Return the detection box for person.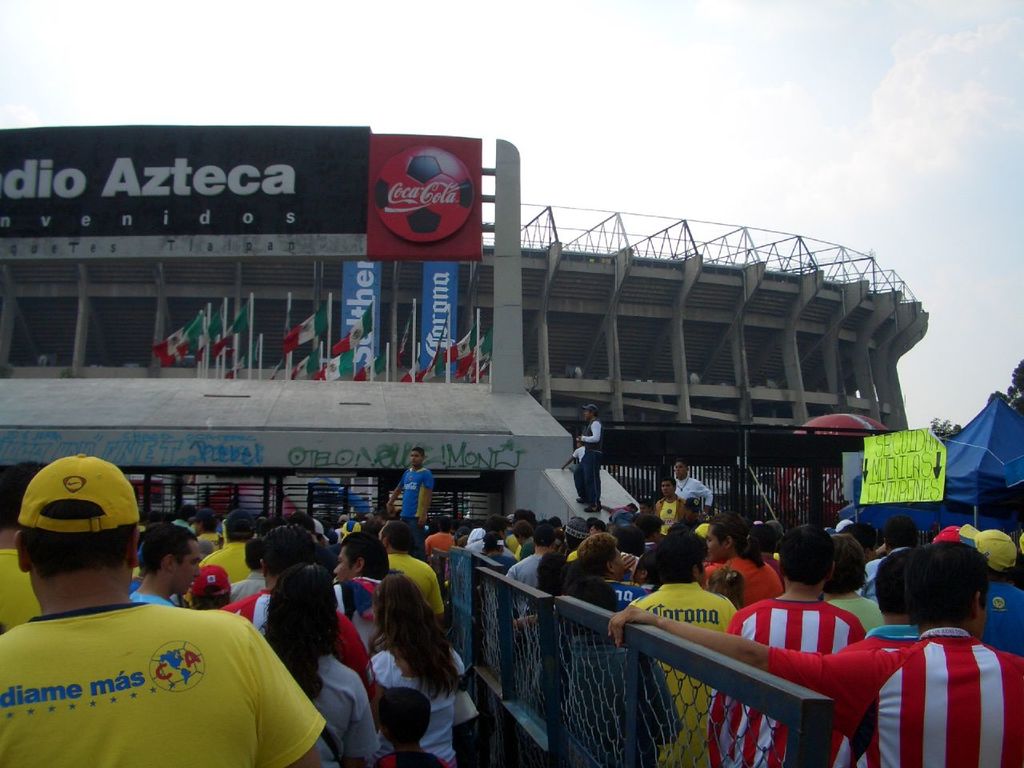
669,462,713,507.
